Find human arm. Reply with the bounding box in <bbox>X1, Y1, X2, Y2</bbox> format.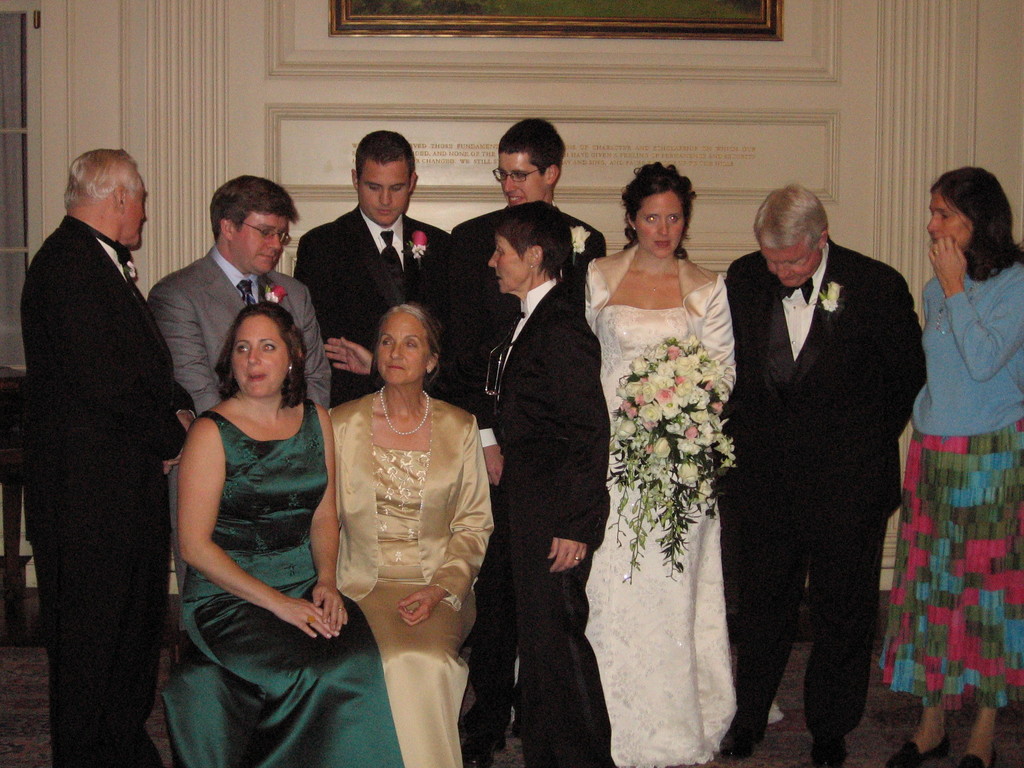
<bbox>65, 255, 189, 450</bbox>.
